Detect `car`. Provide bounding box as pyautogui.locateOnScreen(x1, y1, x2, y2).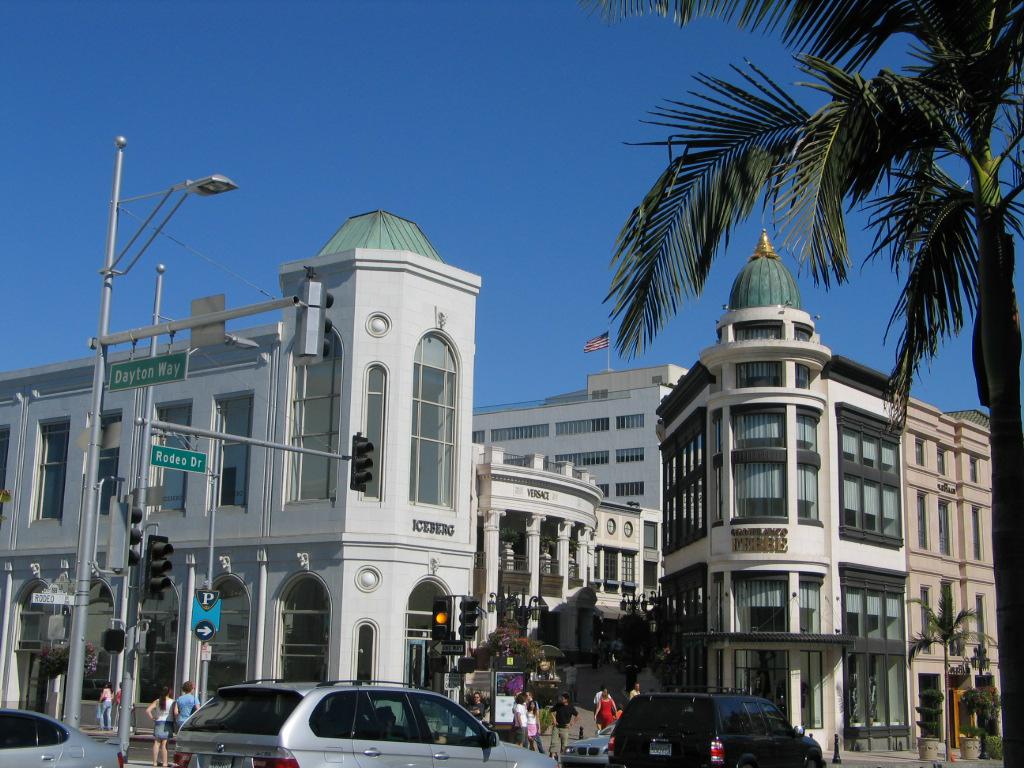
pyautogui.locateOnScreen(564, 718, 620, 764).
